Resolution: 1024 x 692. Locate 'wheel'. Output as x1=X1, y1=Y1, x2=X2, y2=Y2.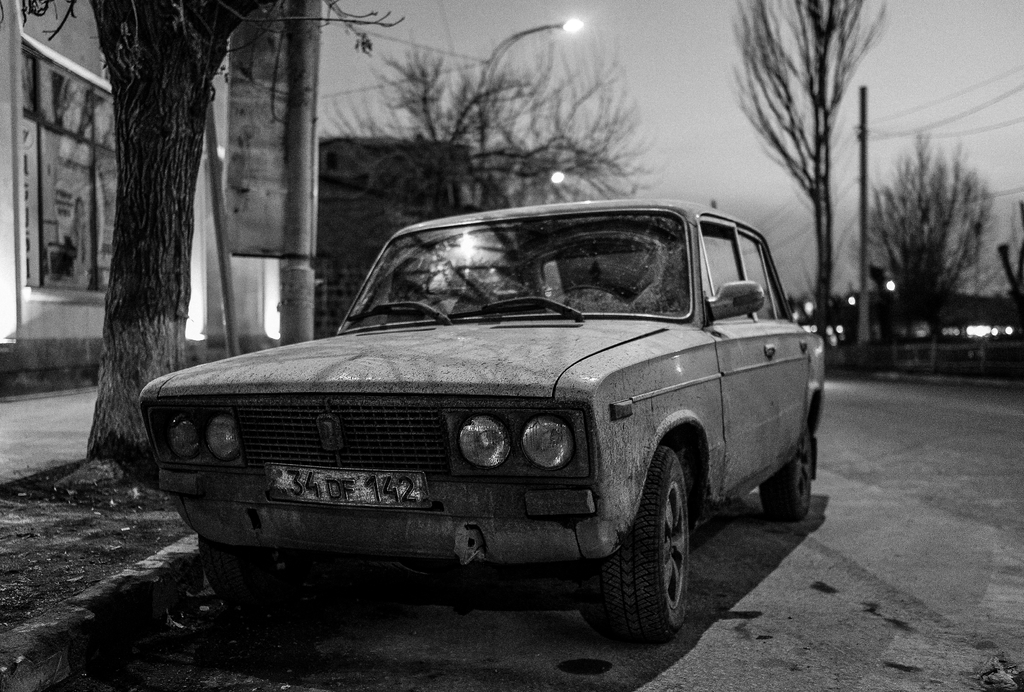
x1=196, y1=535, x2=333, y2=616.
